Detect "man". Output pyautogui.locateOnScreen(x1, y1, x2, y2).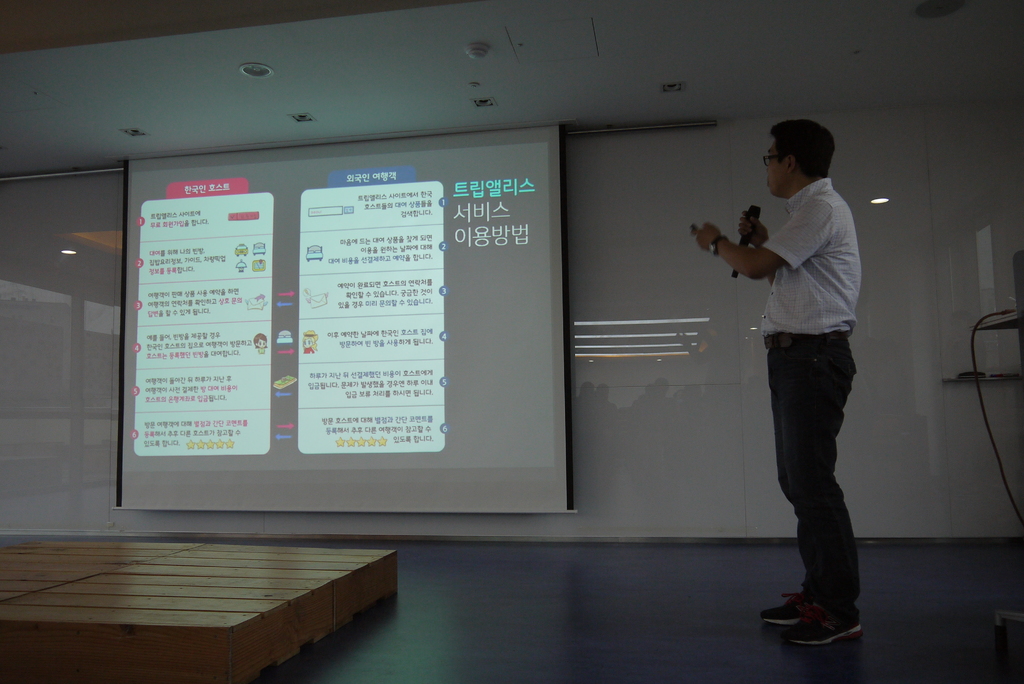
pyautogui.locateOnScreen(690, 118, 865, 646).
